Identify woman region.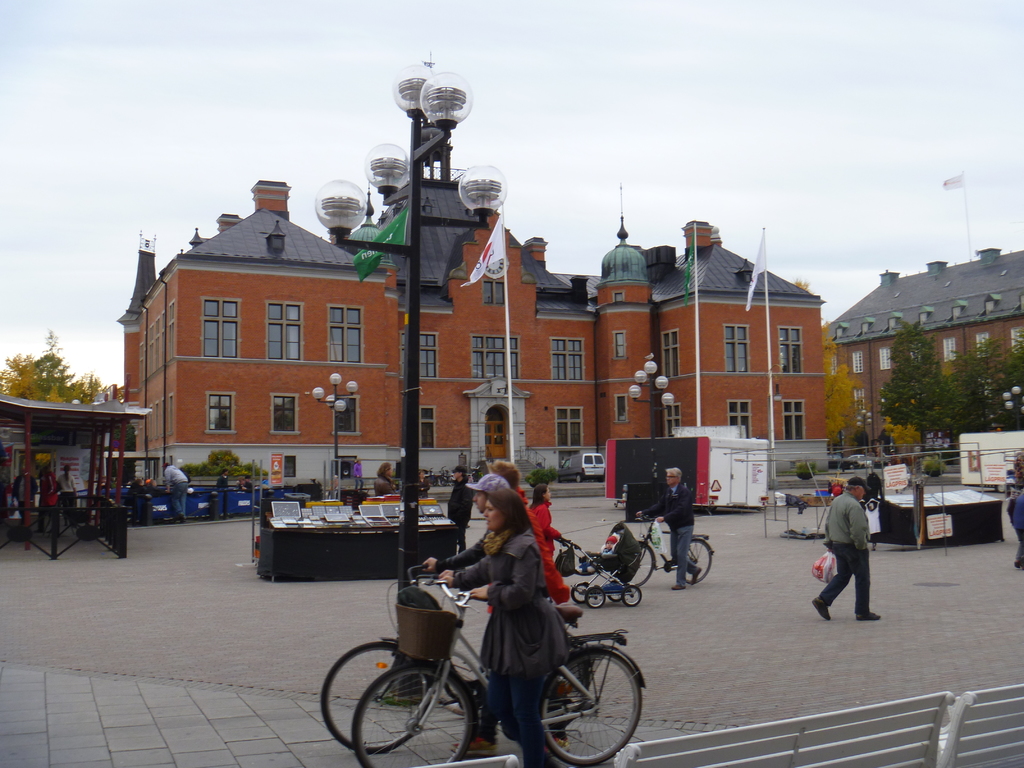
Region: {"left": 215, "top": 468, "right": 231, "bottom": 519}.
